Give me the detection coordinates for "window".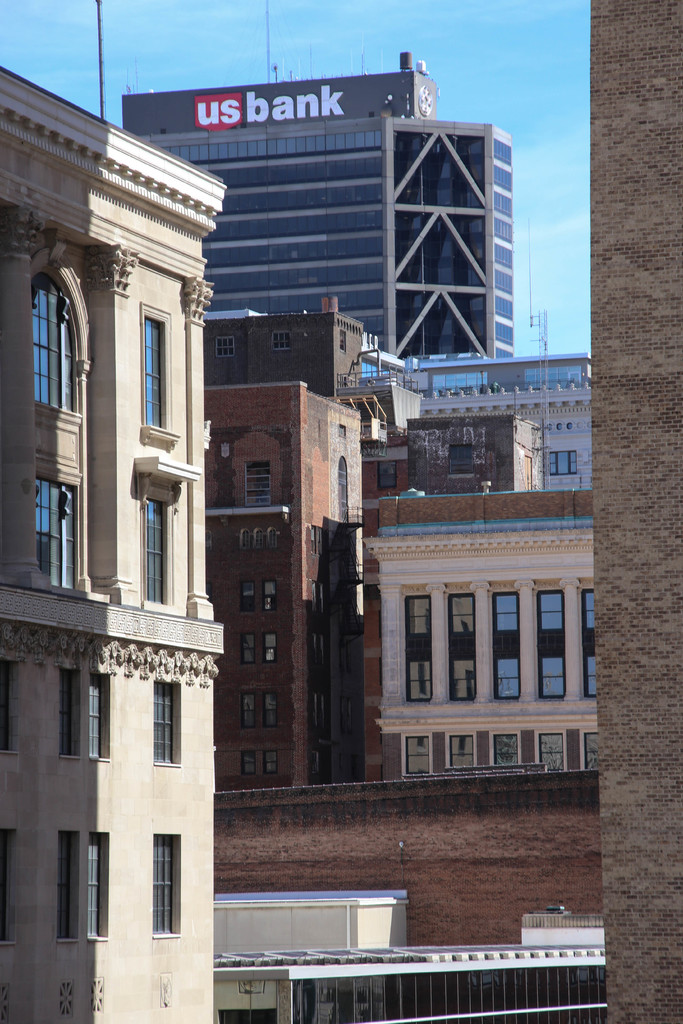
<region>267, 693, 281, 728</region>.
